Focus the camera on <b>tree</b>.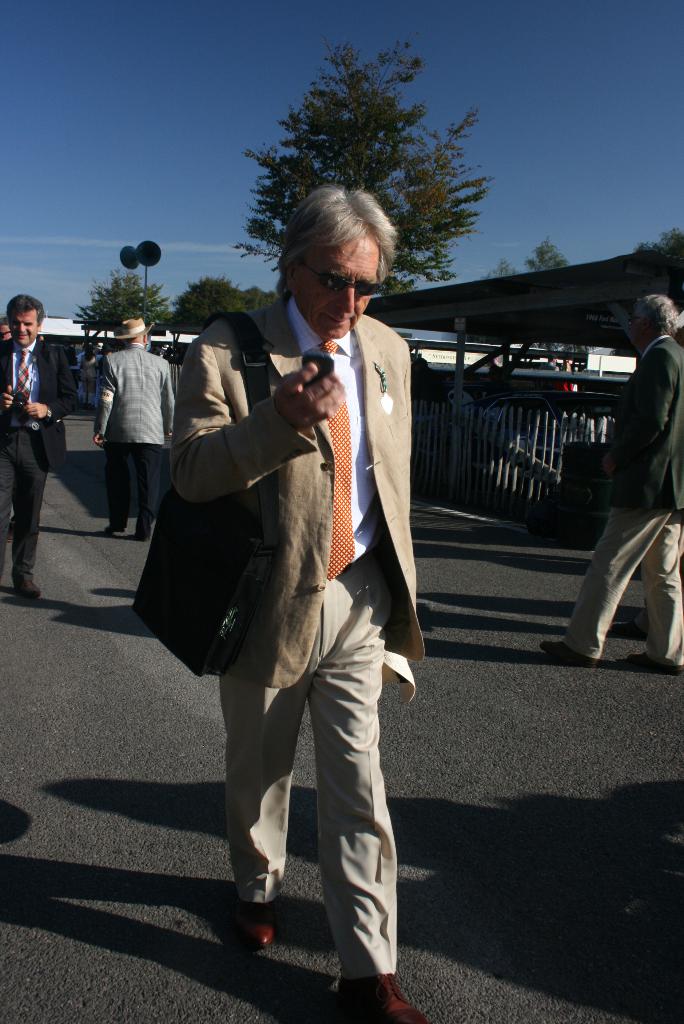
Focus region: {"left": 241, "top": 37, "right": 506, "bottom": 287}.
